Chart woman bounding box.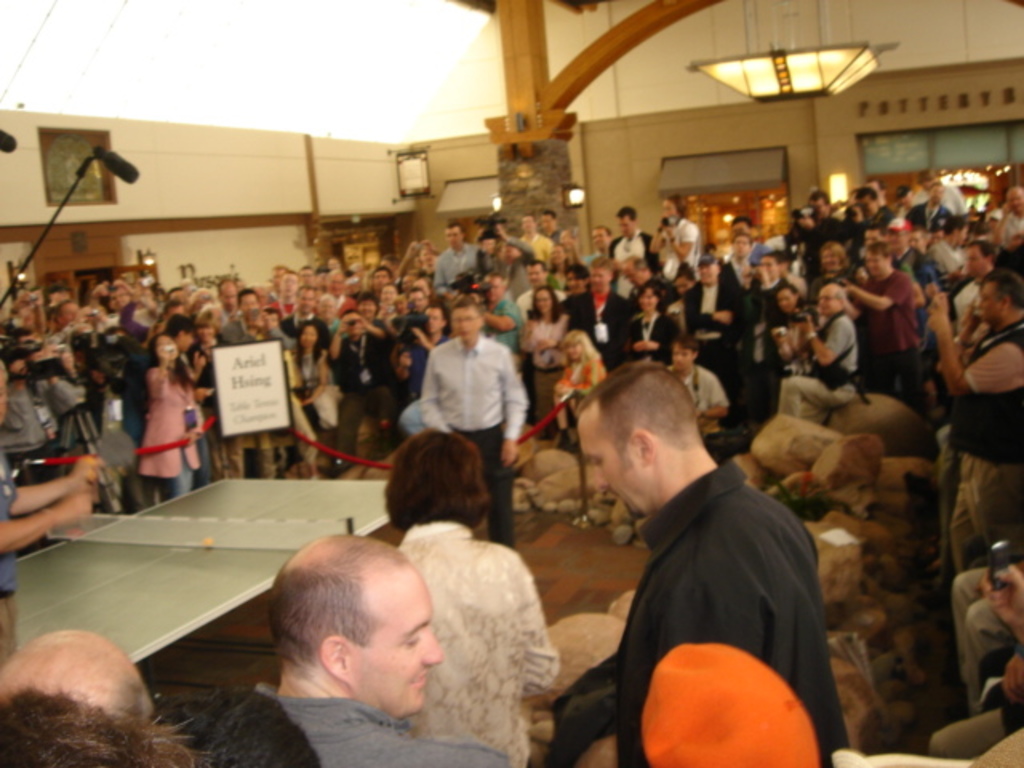
Charted: [517,285,576,410].
